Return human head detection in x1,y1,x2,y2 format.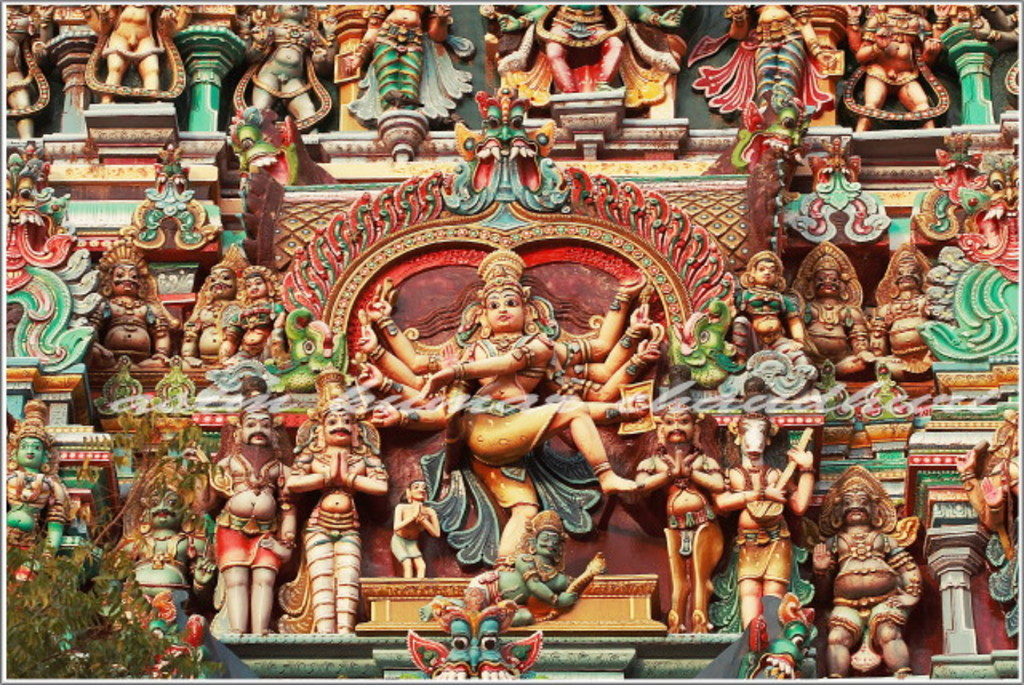
6,431,50,467.
